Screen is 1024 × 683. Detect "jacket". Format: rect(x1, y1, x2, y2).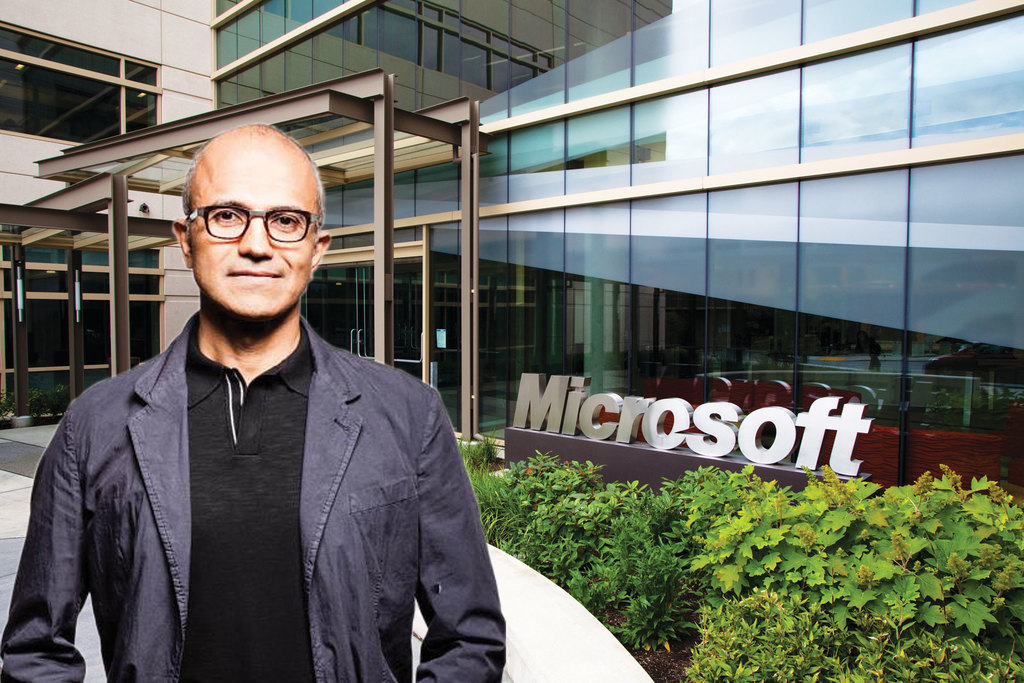
rect(0, 312, 510, 682).
